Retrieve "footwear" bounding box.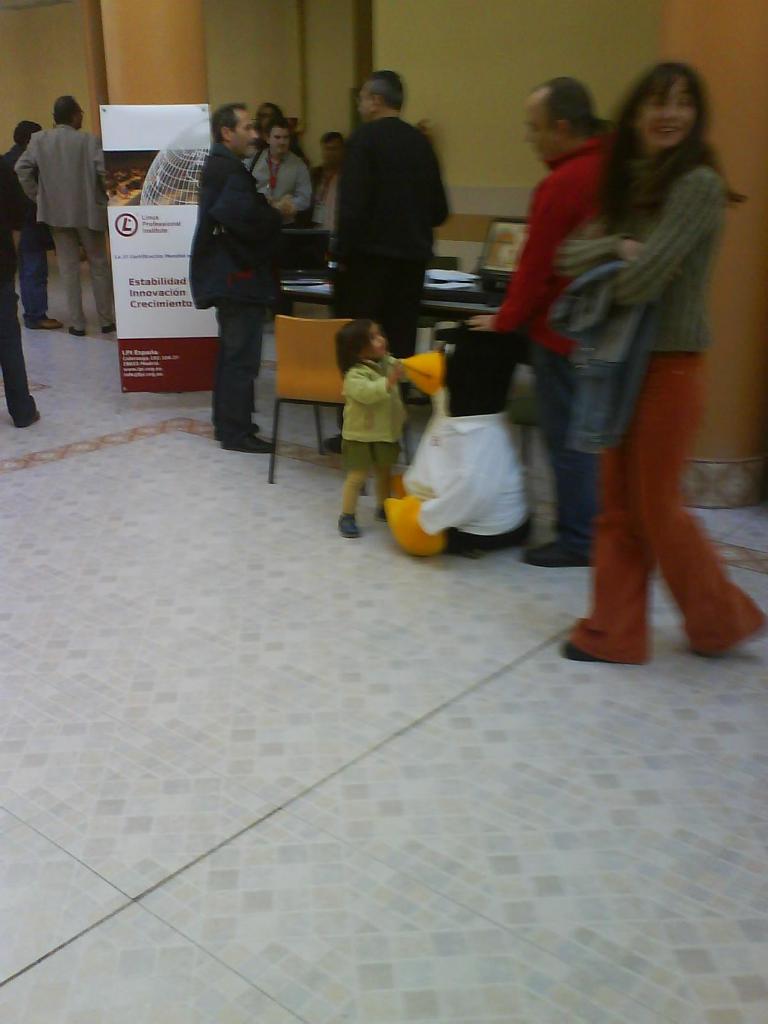
Bounding box: box=[321, 433, 344, 452].
